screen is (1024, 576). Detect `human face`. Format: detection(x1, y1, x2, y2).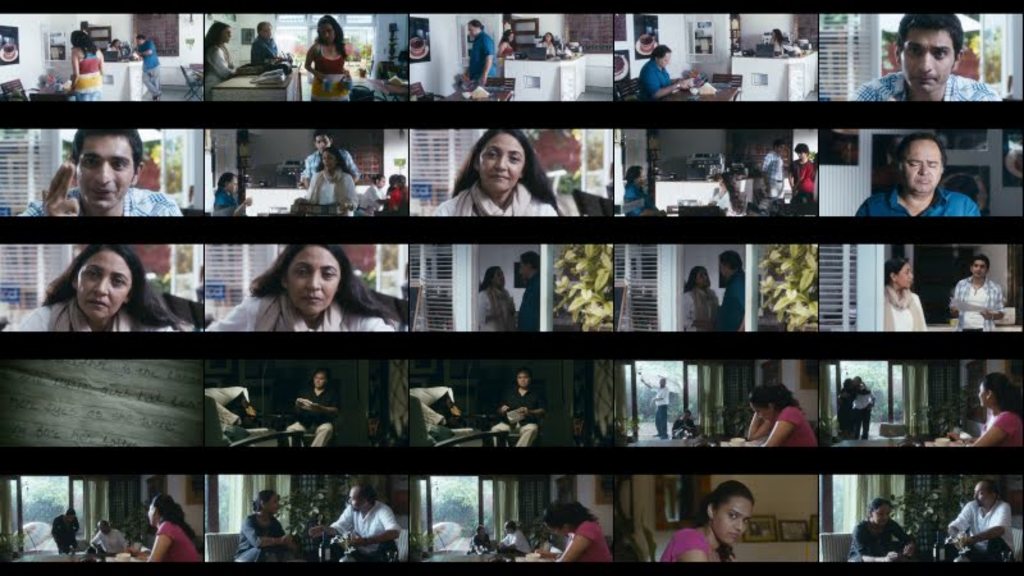
detection(264, 493, 278, 512).
